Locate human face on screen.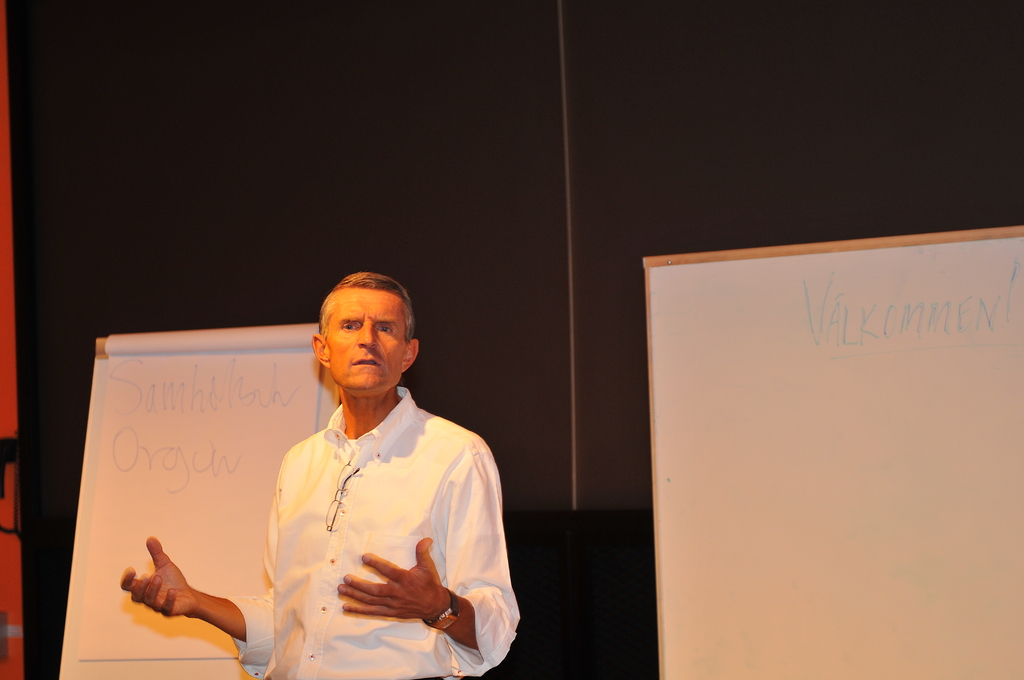
On screen at 324 287 403 391.
